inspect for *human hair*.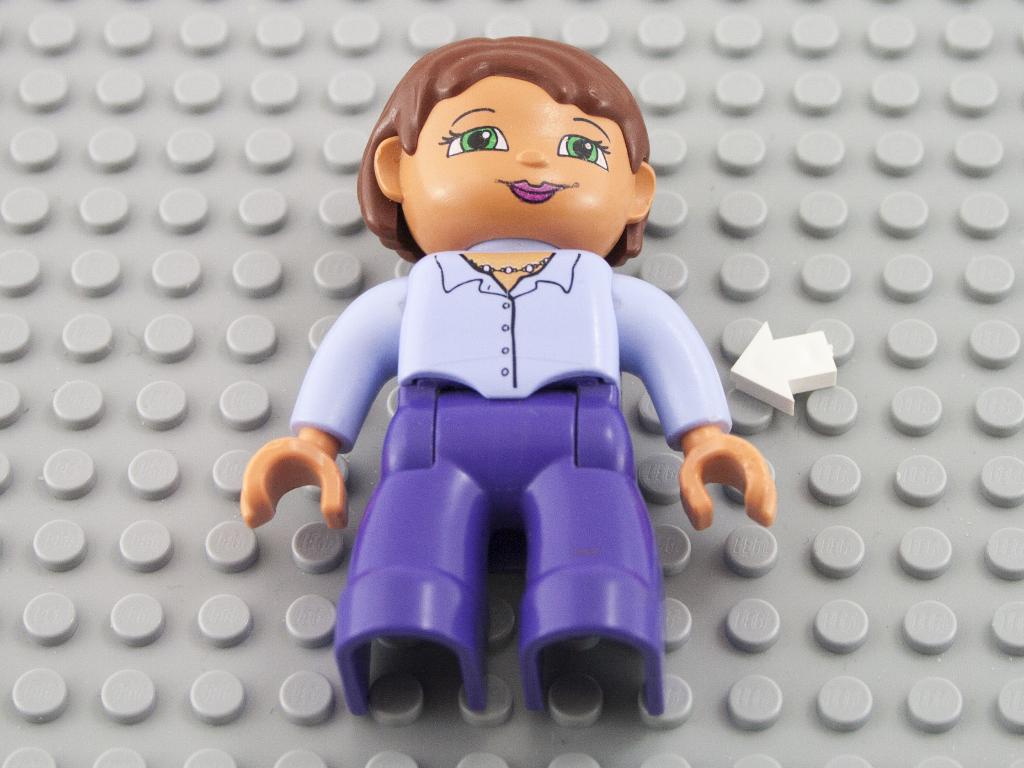
Inspection: [left=366, top=43, right=647, bottom=244].
